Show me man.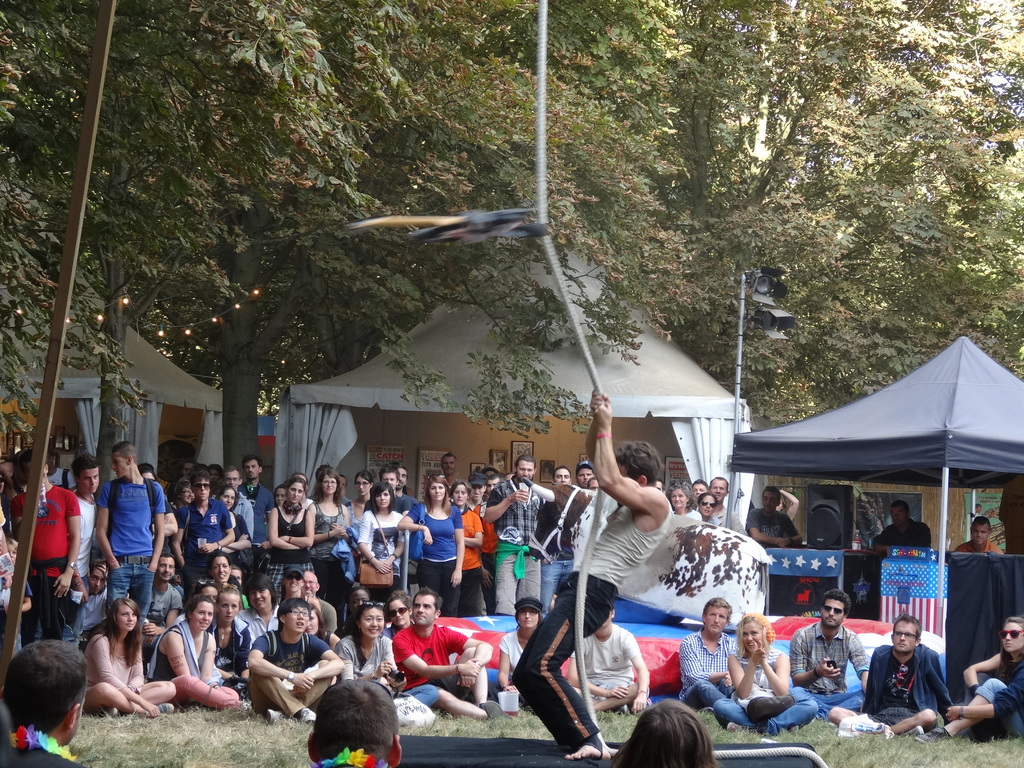
man is here: [874,624,967,742].
